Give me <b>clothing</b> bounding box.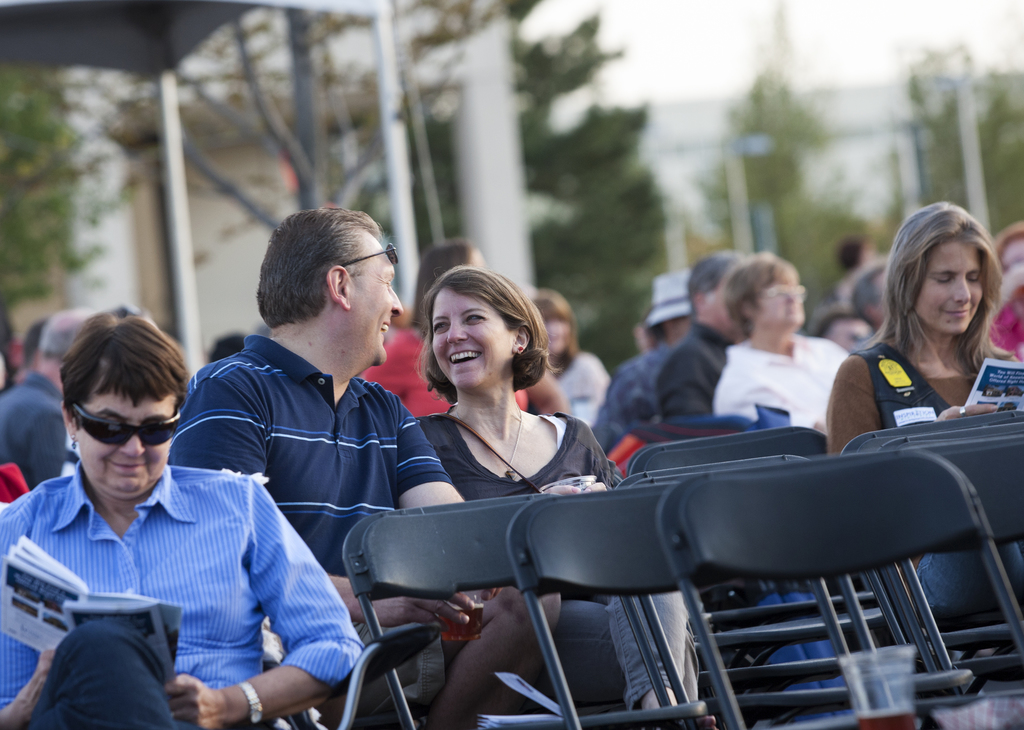
{"x1": 593, "y1": 342, "x2": 664, "y2": 458}.
